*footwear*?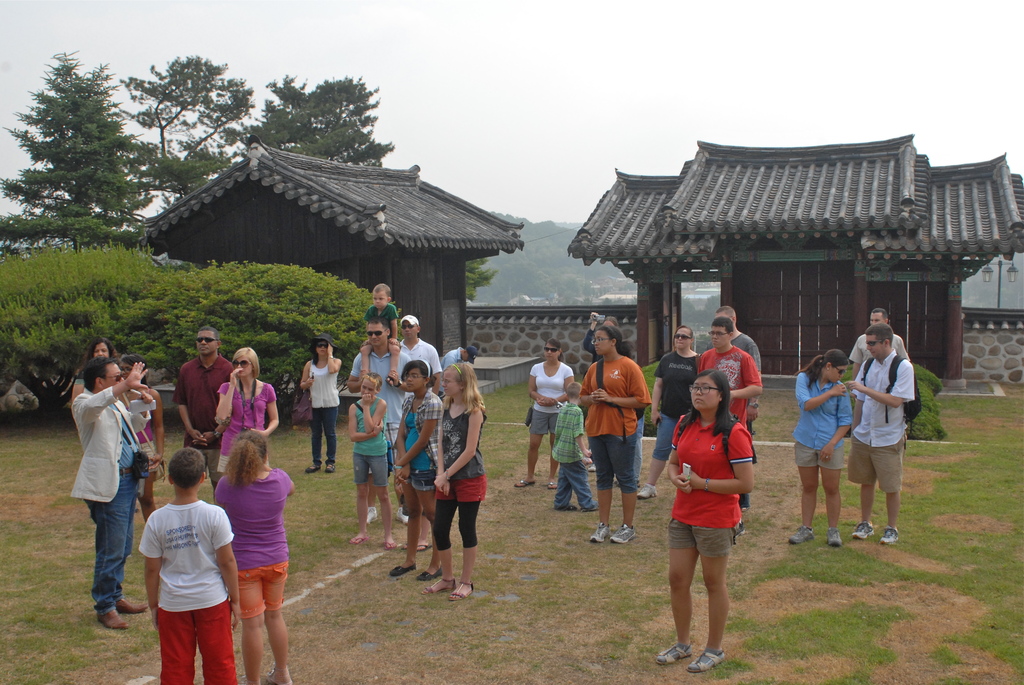
659 647 691 662
